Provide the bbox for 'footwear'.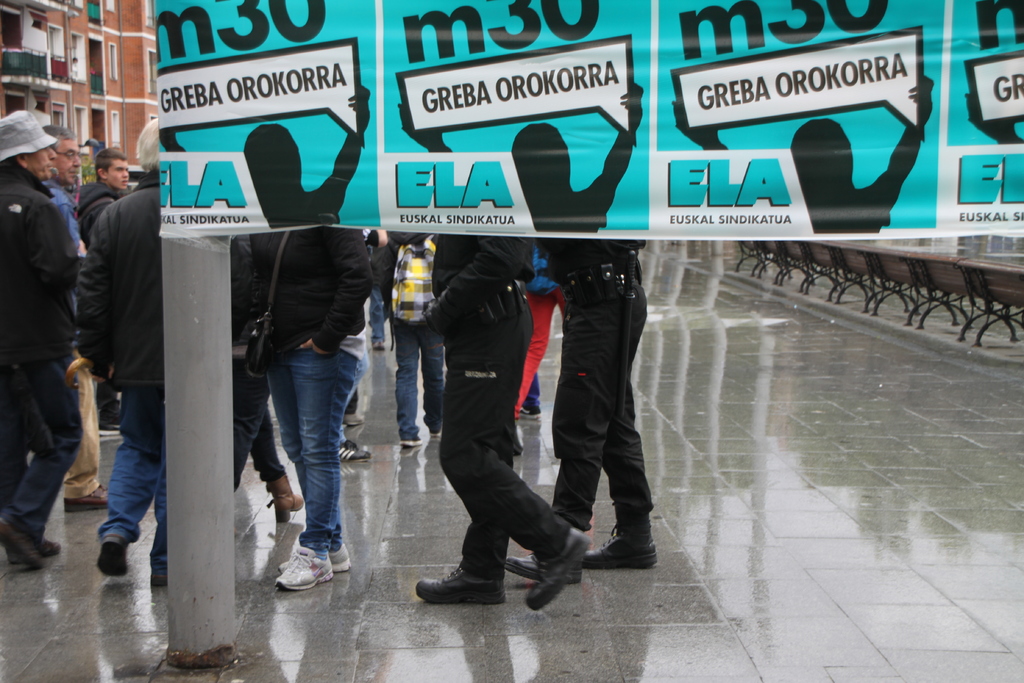
left=276, top=536, right=350, bottom=573.
